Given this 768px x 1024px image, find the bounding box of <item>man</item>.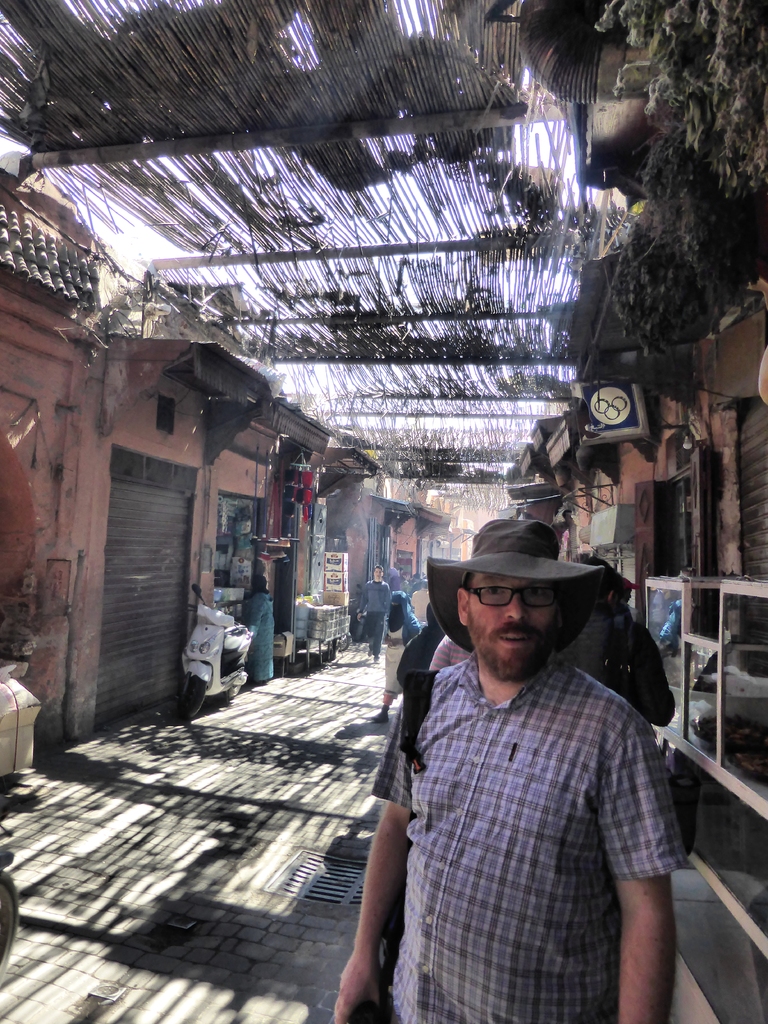
x1=357 y1=560 x2=396 y2=672.
